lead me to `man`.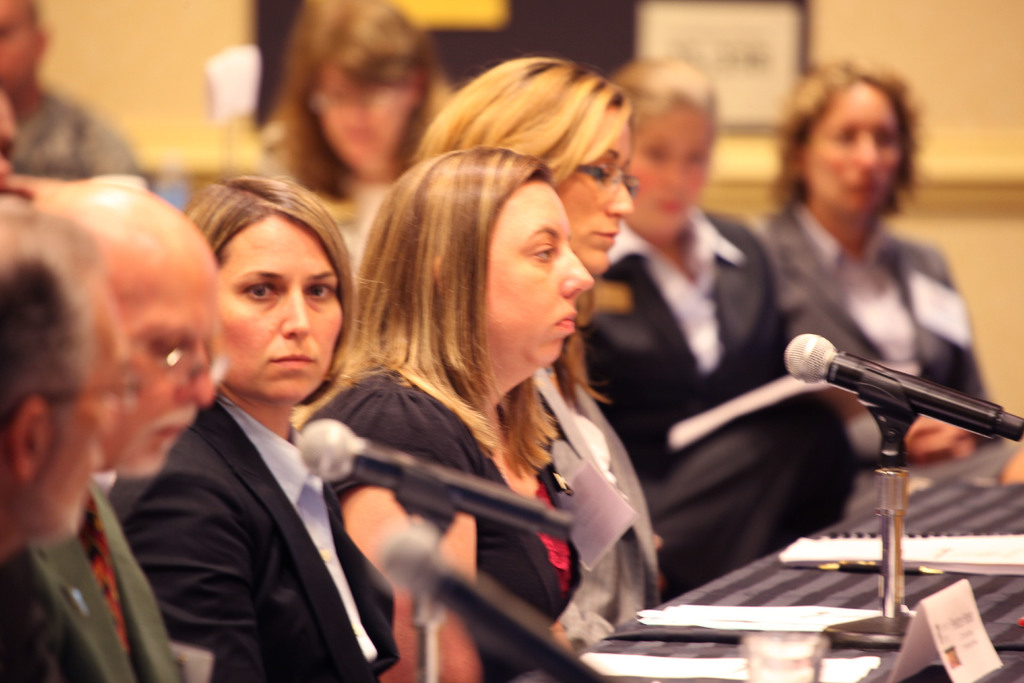
Lead to x1=5 y1=169 x2=231 y2=503.
